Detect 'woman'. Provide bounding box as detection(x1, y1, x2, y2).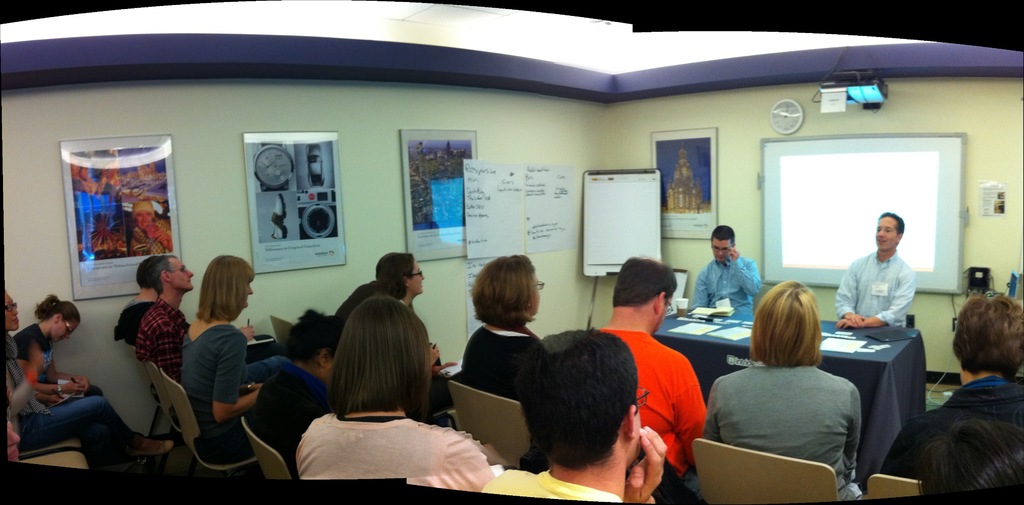
detection(696, 276, 866, 504).
